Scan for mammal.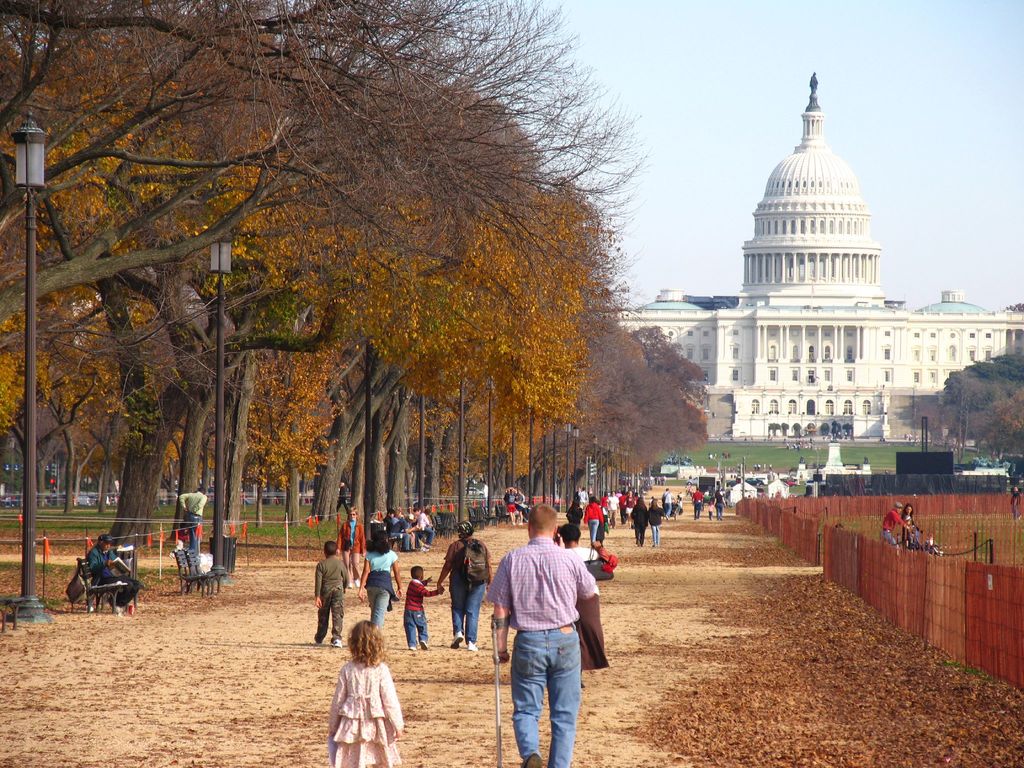
Scan result: (583, 496, 603, 538).
